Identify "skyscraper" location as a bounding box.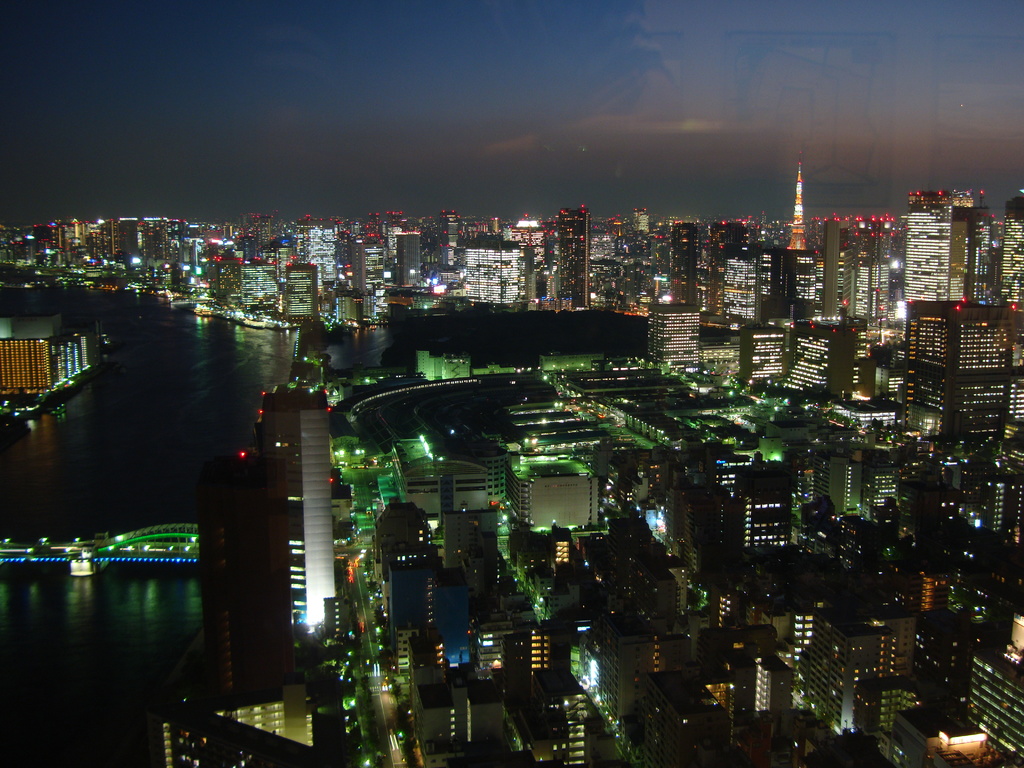
[282, 259, 326, 321].
